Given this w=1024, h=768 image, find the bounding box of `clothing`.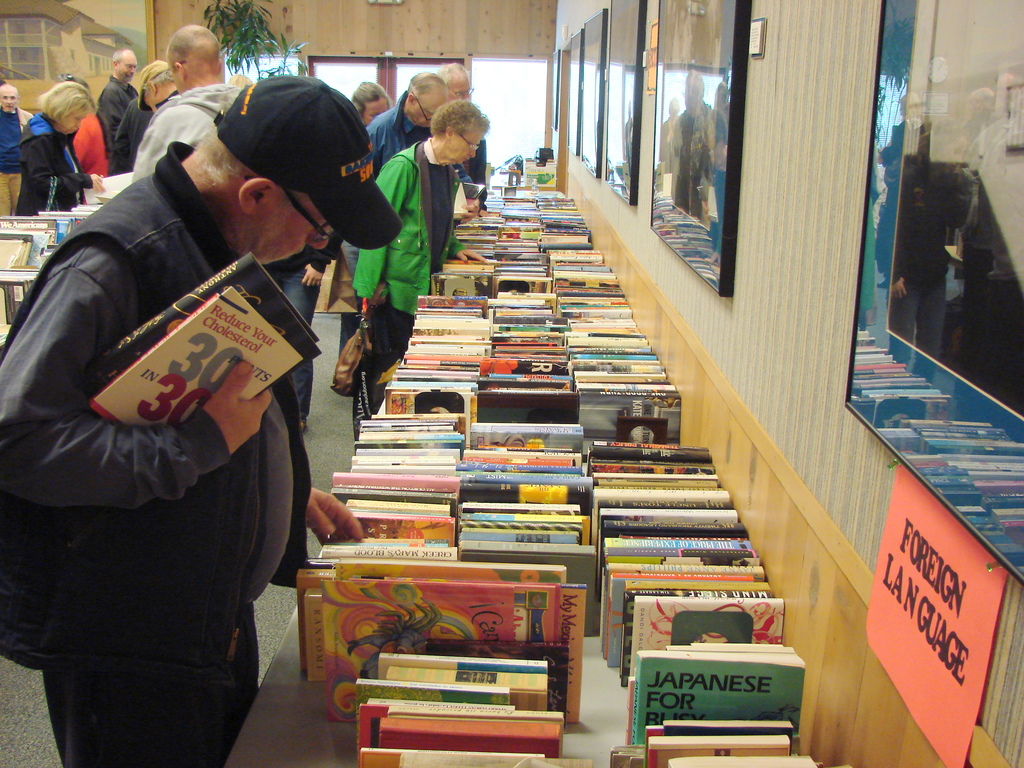
l=131, t=77, r=245, b=193.
